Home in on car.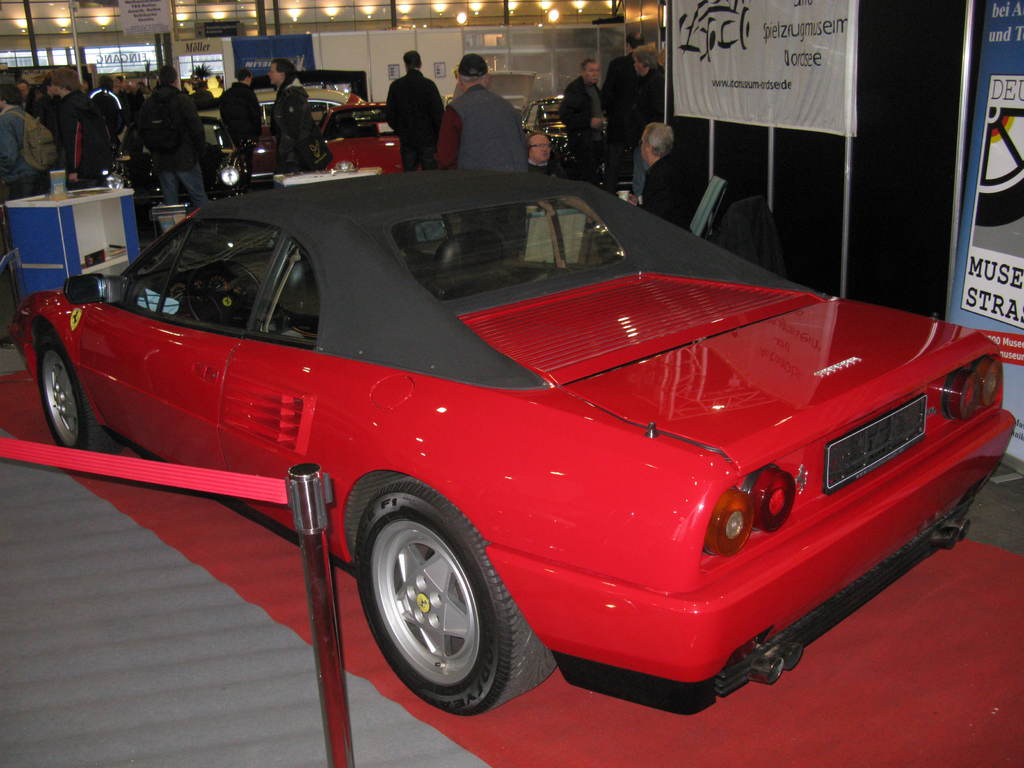
Homed in at box(316, 101, 403, 172).
